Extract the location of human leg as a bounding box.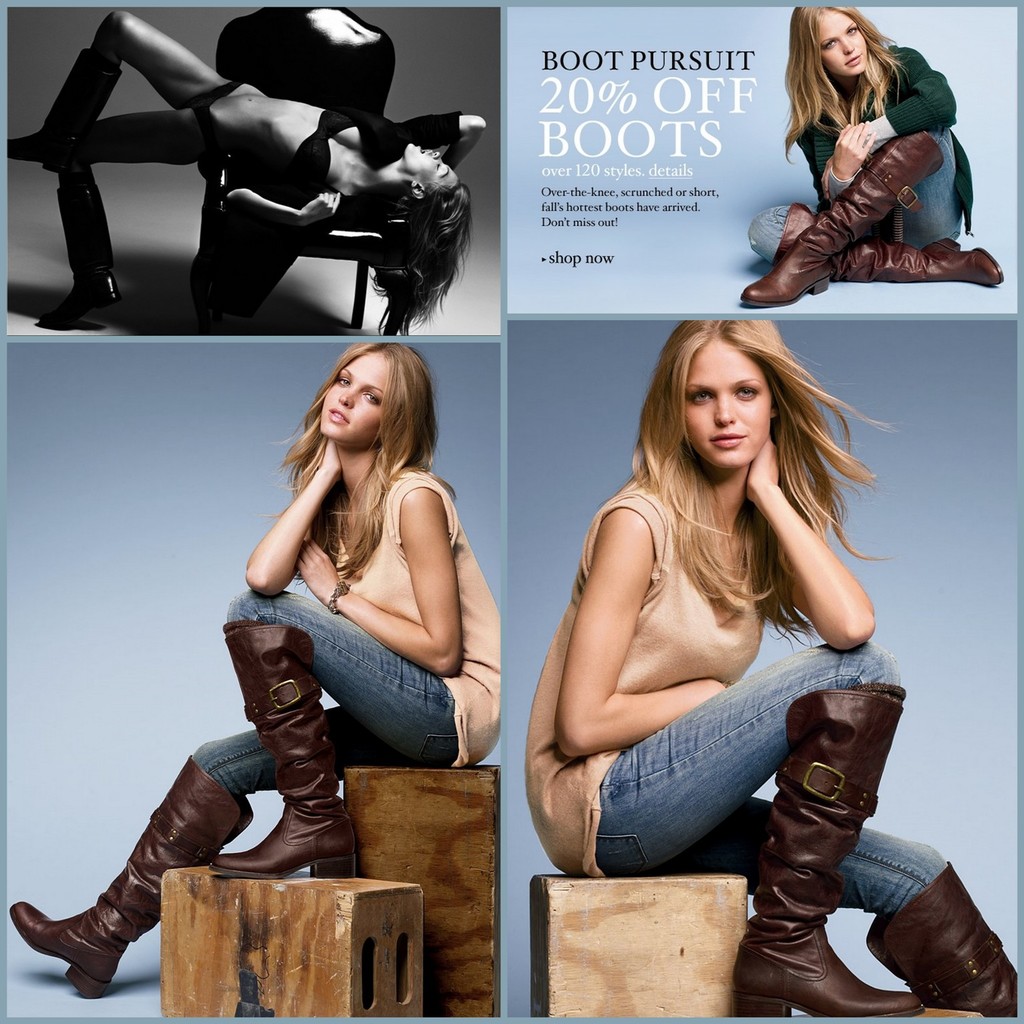
[left=43, top=102, right=210, bottom=316].
